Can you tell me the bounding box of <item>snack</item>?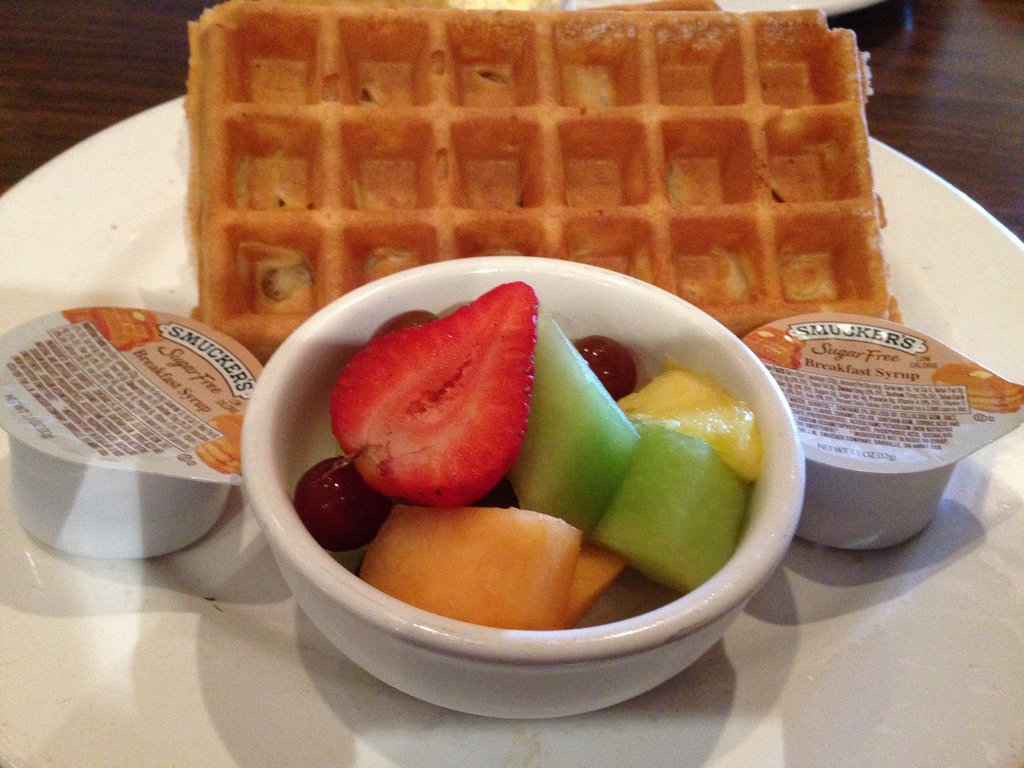
<bbox>180, 2, 904, 358</bbox>.
